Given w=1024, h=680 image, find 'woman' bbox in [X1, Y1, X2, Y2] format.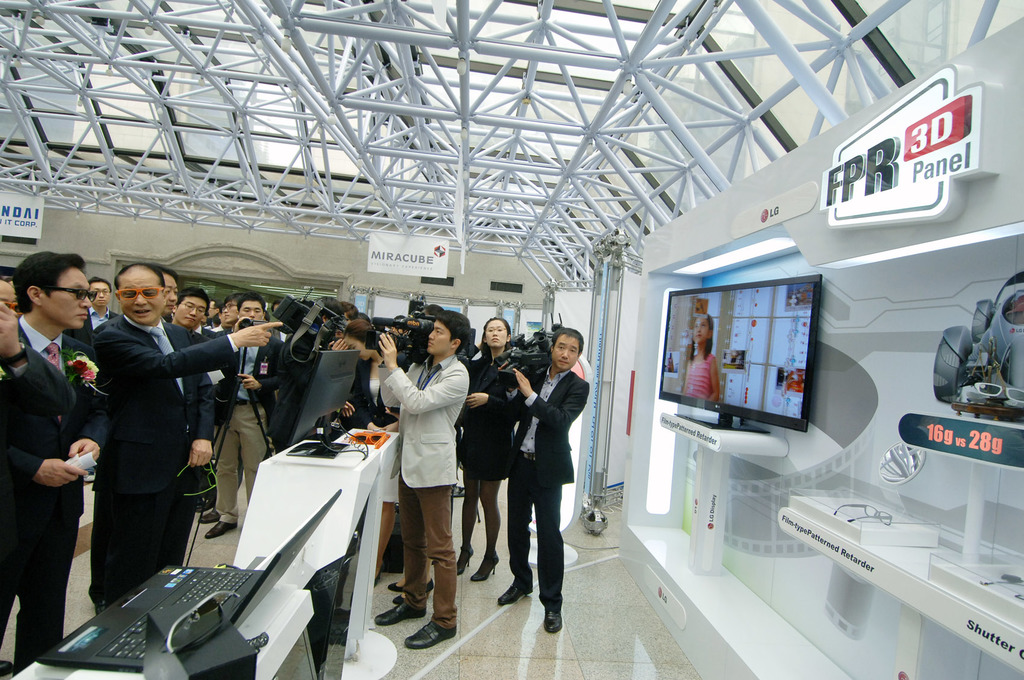
[327, 318, 406, 577].
